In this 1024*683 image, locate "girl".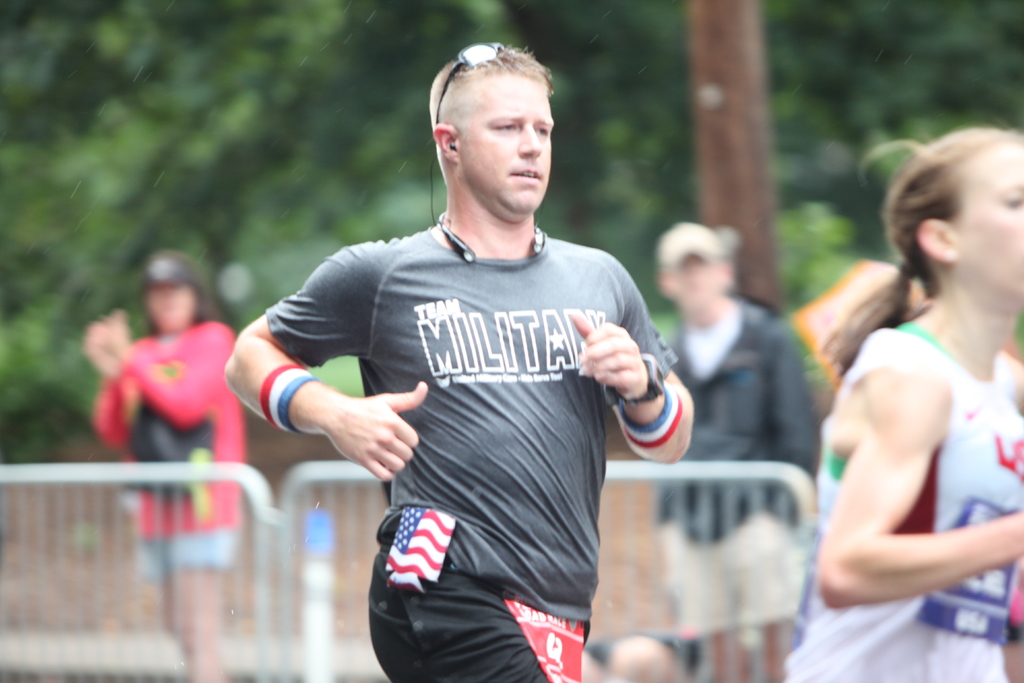
Bounding box: BBox(784, 123, 1023, 682).
